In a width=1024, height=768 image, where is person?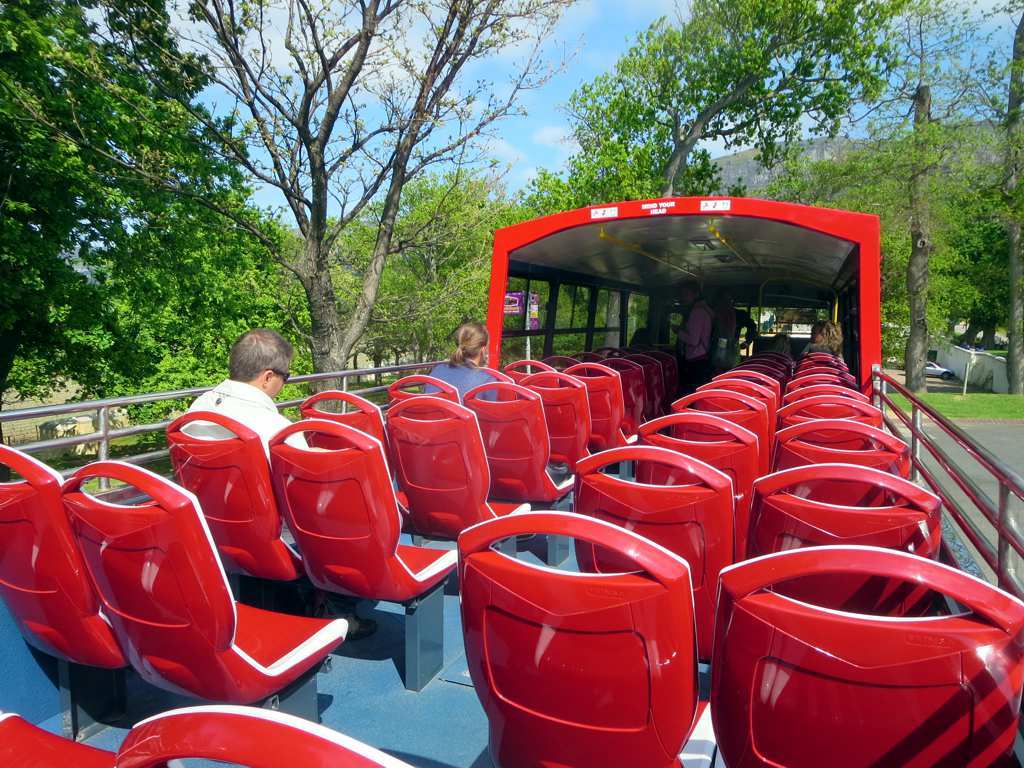
(left=705, top=281, right=760, bottom=378).
